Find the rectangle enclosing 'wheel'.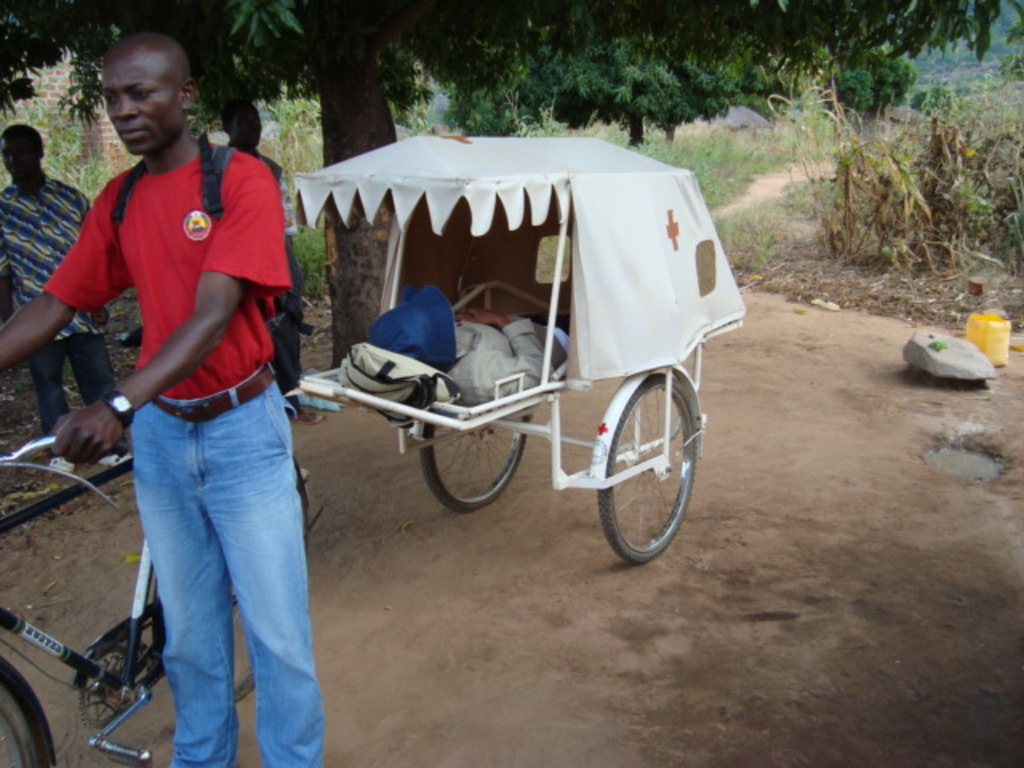
418, 386, 534, 517.
